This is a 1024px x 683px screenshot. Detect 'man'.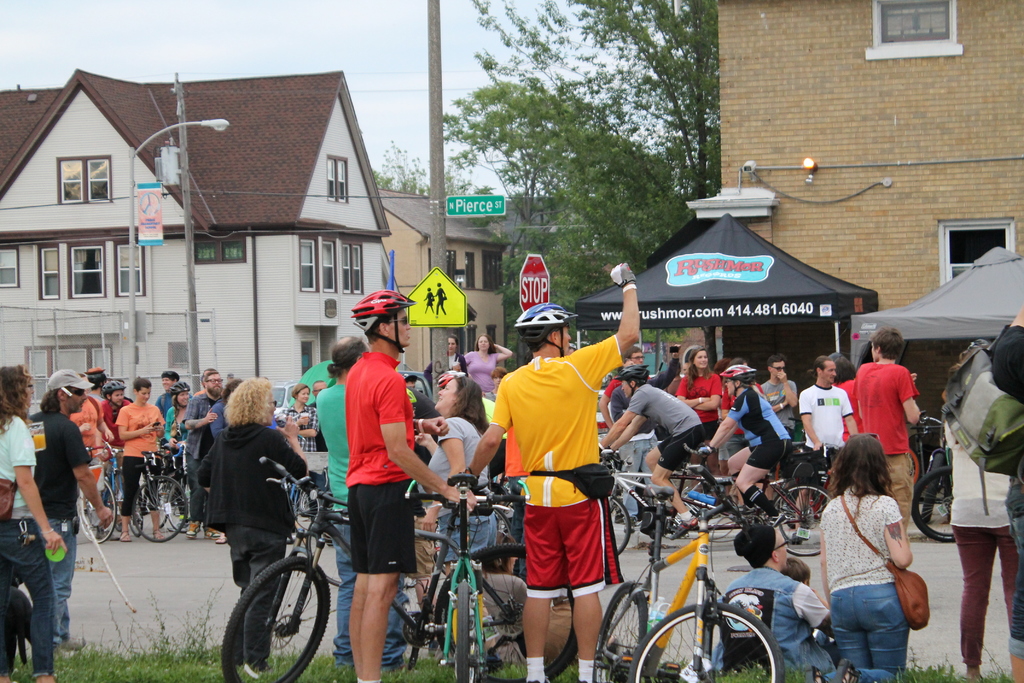
849 322 918 527.
